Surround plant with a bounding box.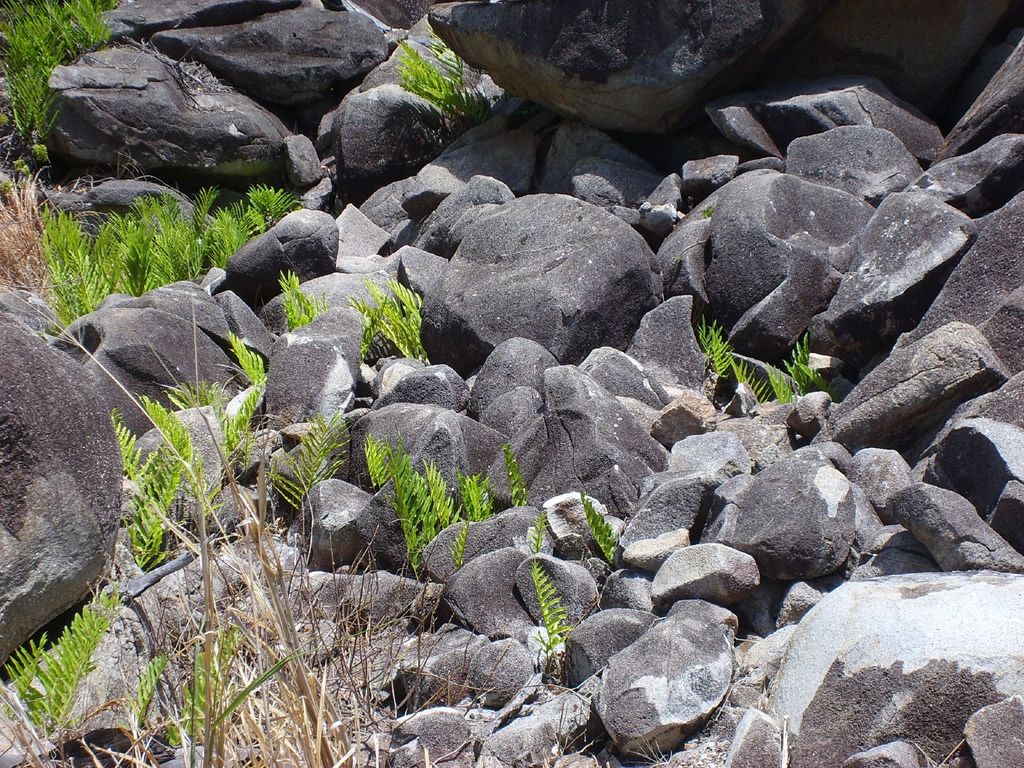
bbox(773, 332, 794, 414).
